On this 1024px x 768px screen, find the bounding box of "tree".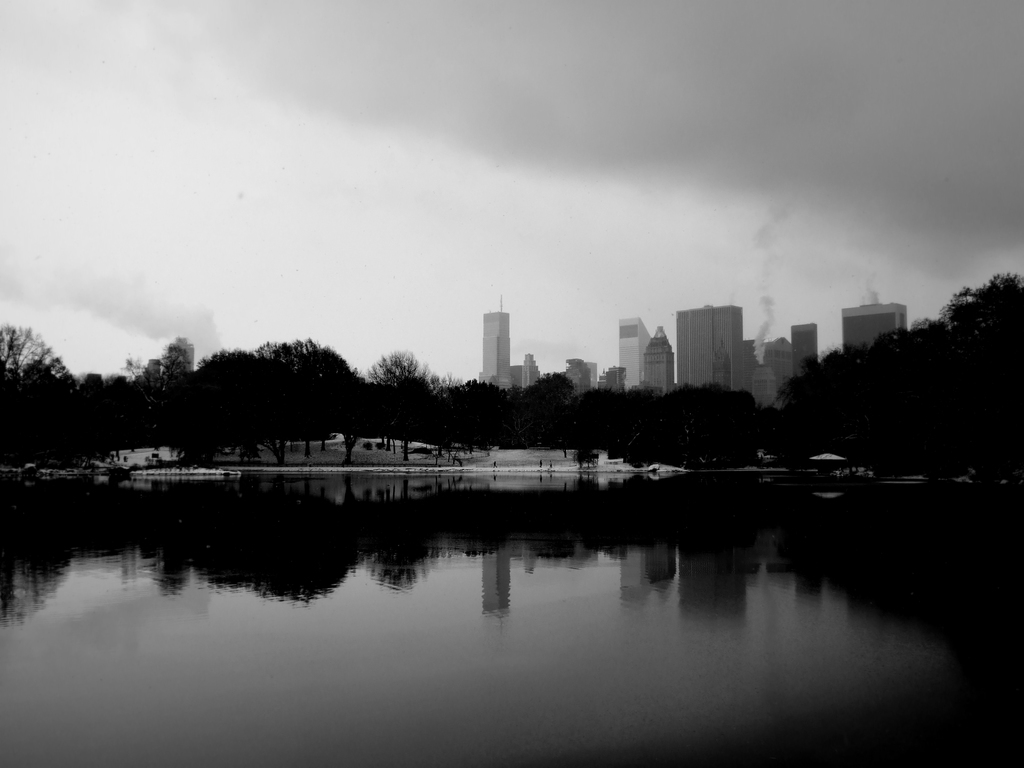
Bounding box: [x1=0, y1=322, x2=82, y2=387].
